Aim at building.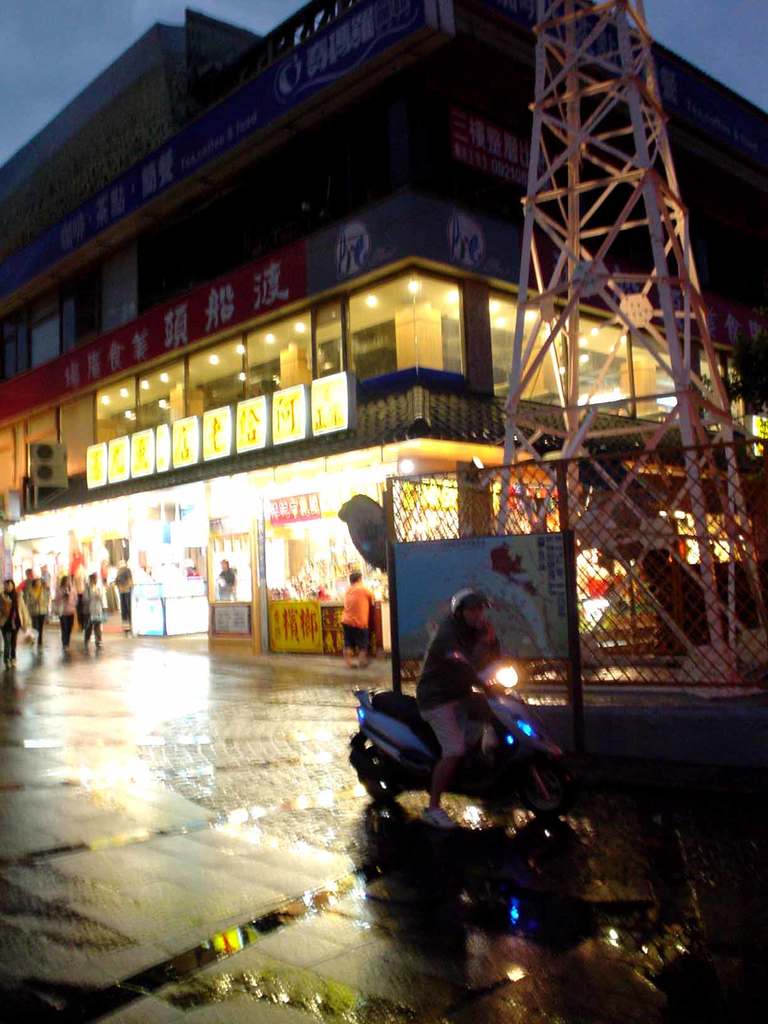
Aimed at 0 0 767 659.
